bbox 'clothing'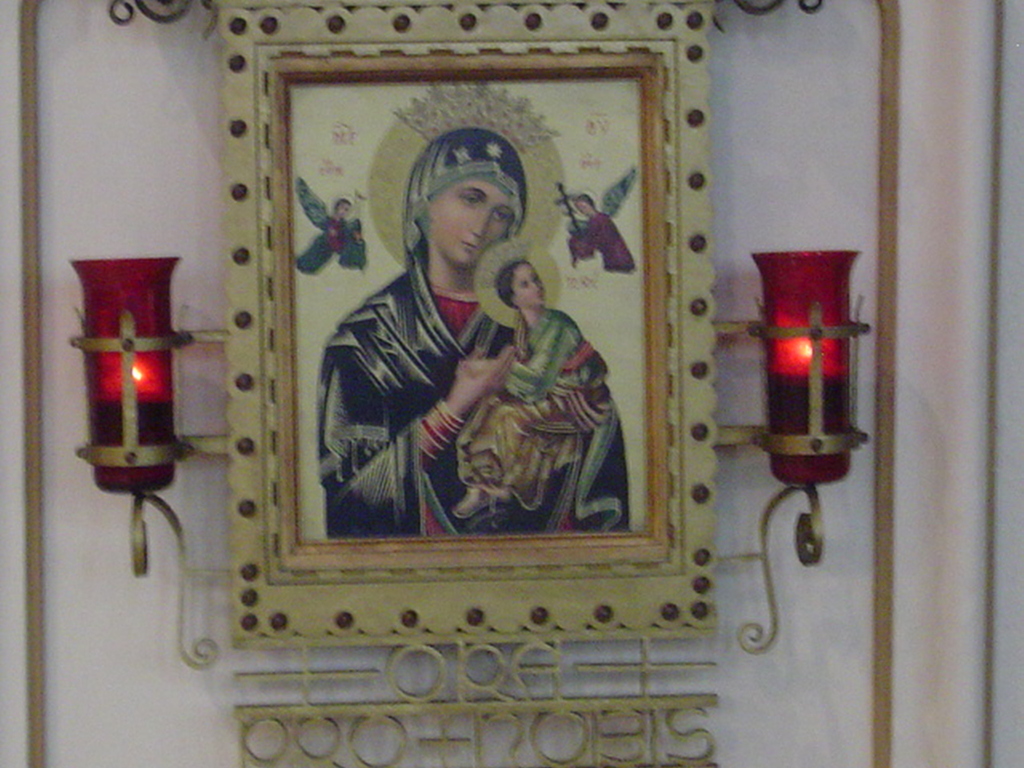
region(562, 190, 626, 284)
